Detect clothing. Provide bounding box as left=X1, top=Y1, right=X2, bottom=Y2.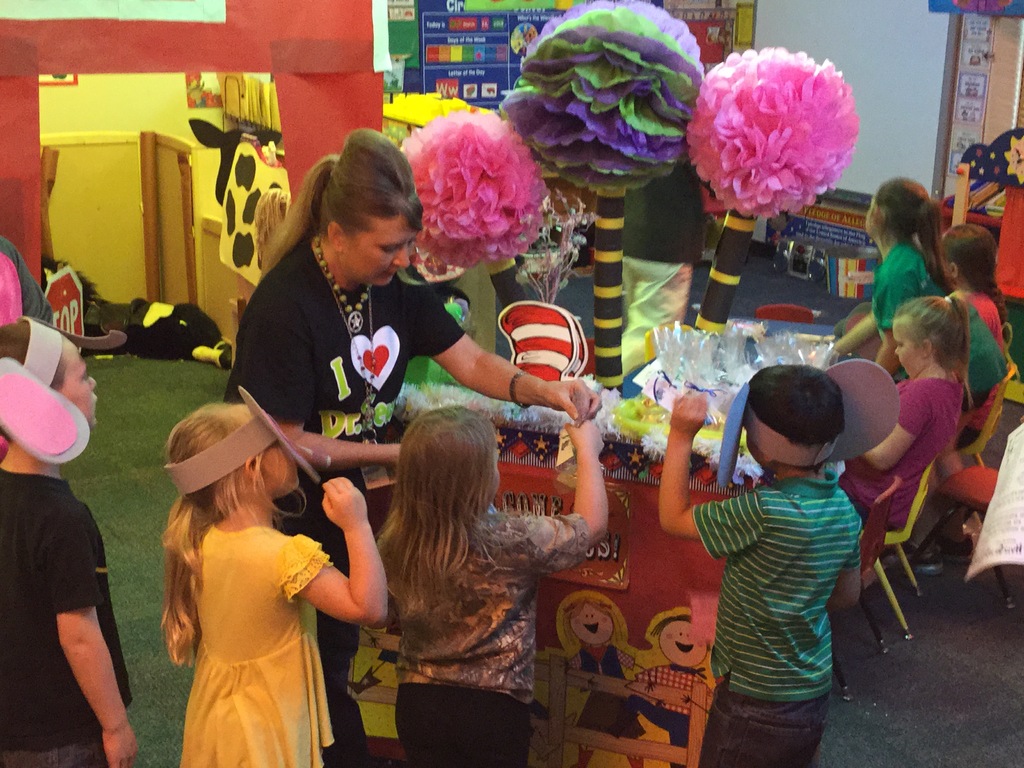
left=182, top=526, right=334, bottom=767.
